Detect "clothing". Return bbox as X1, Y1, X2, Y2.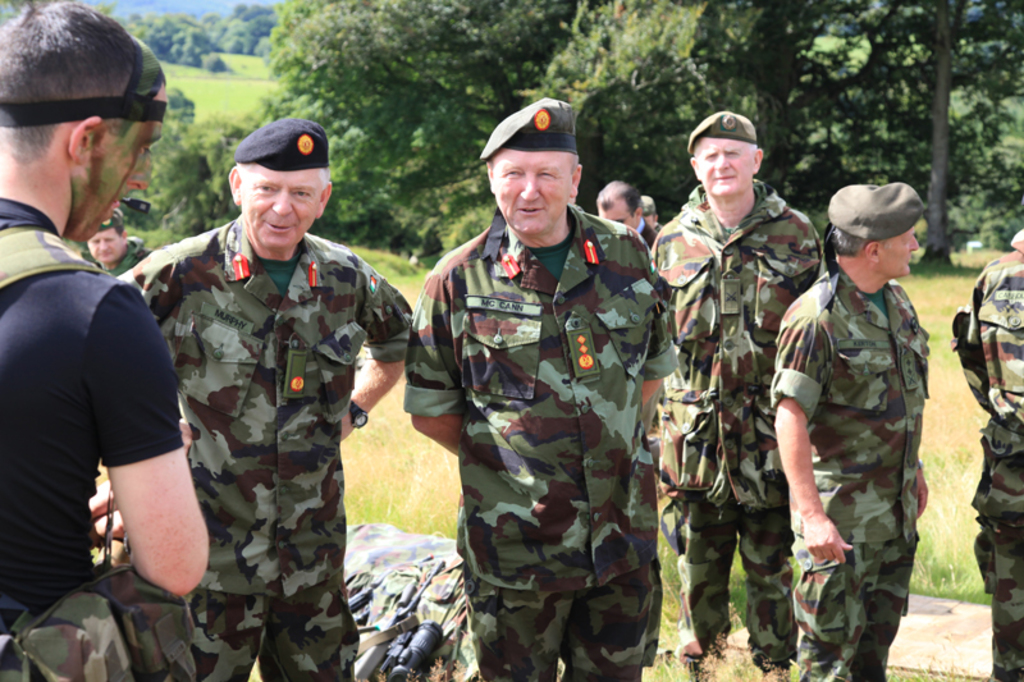
645, 180, 824, 678.
